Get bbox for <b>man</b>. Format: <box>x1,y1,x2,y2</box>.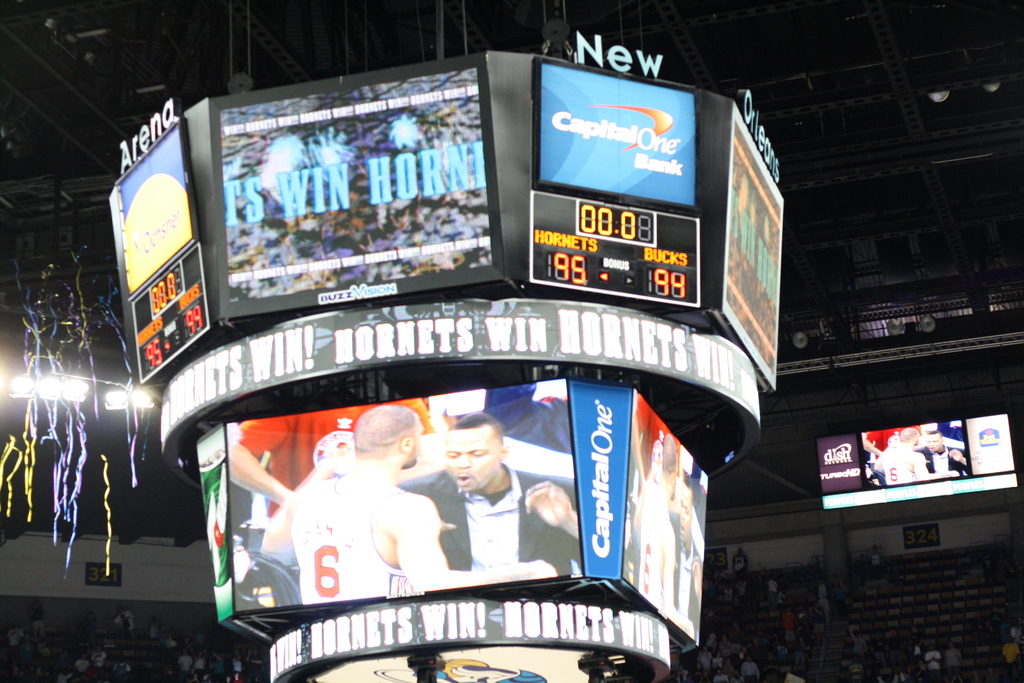
<box>871,427,959,476</box>.
